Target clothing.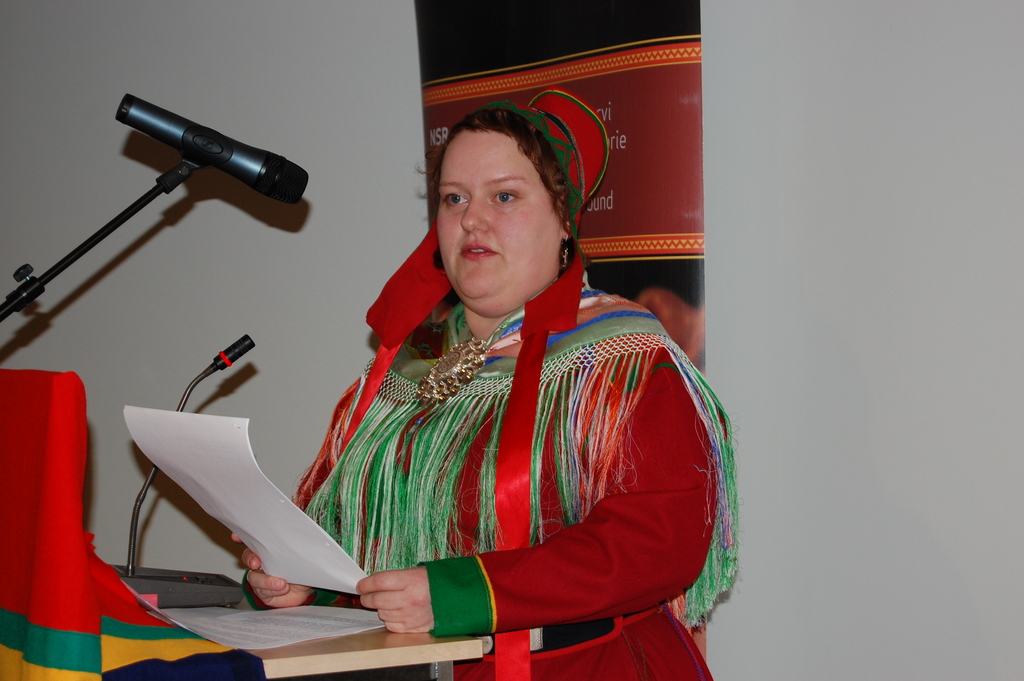
Target region: [314, 241, 729, 680].
